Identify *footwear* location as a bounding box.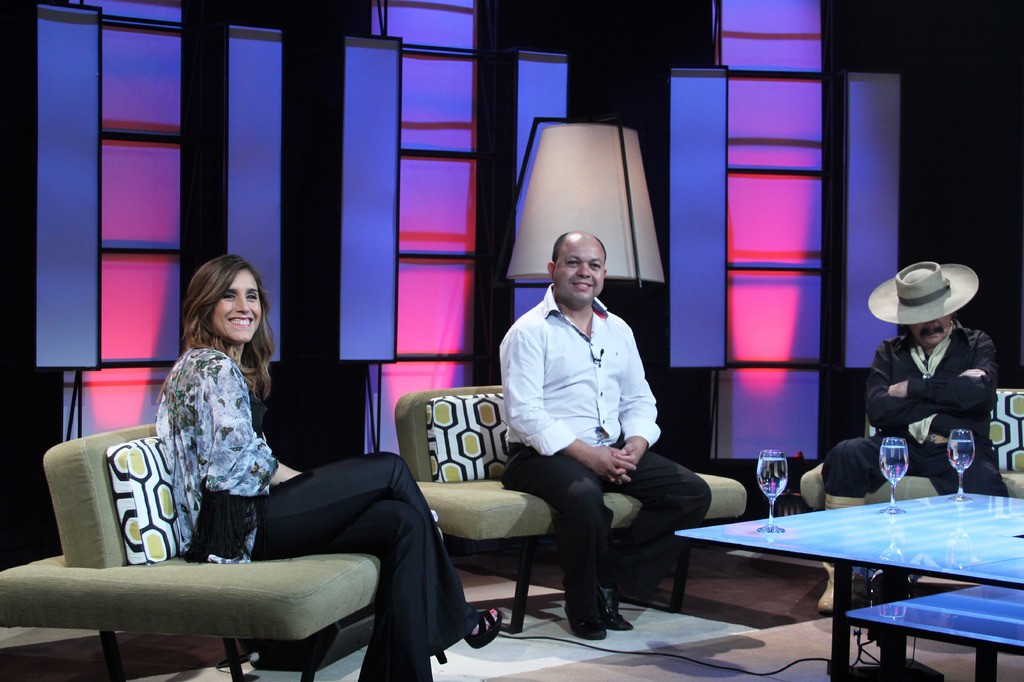
x1=563 y1=582 x2=598 y2=640.
